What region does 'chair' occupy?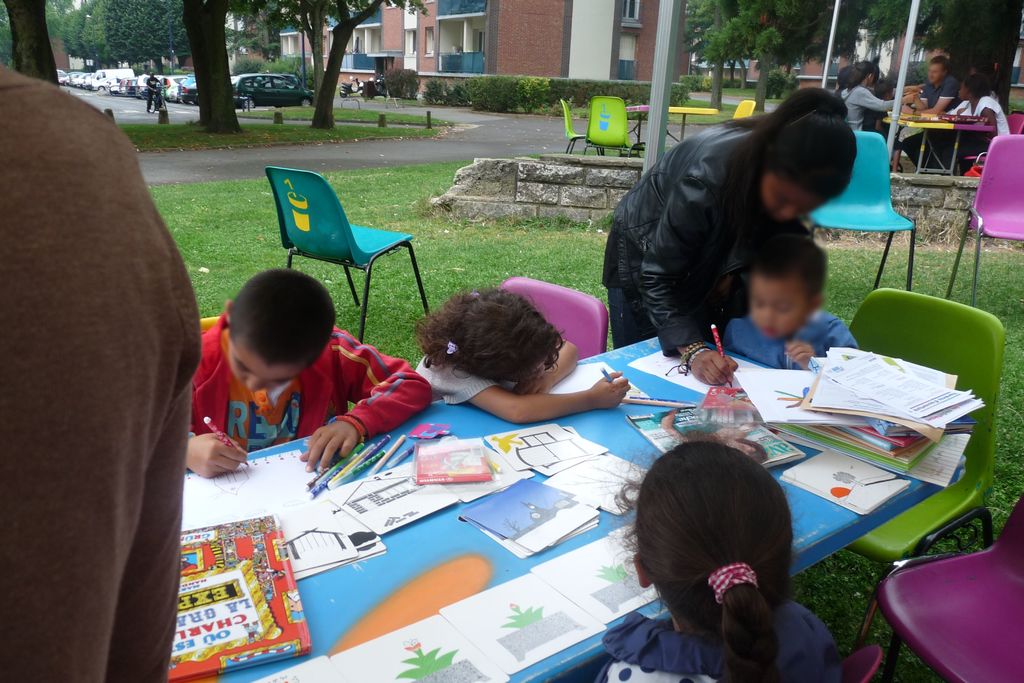
detection(834, 284, 996, 657).
